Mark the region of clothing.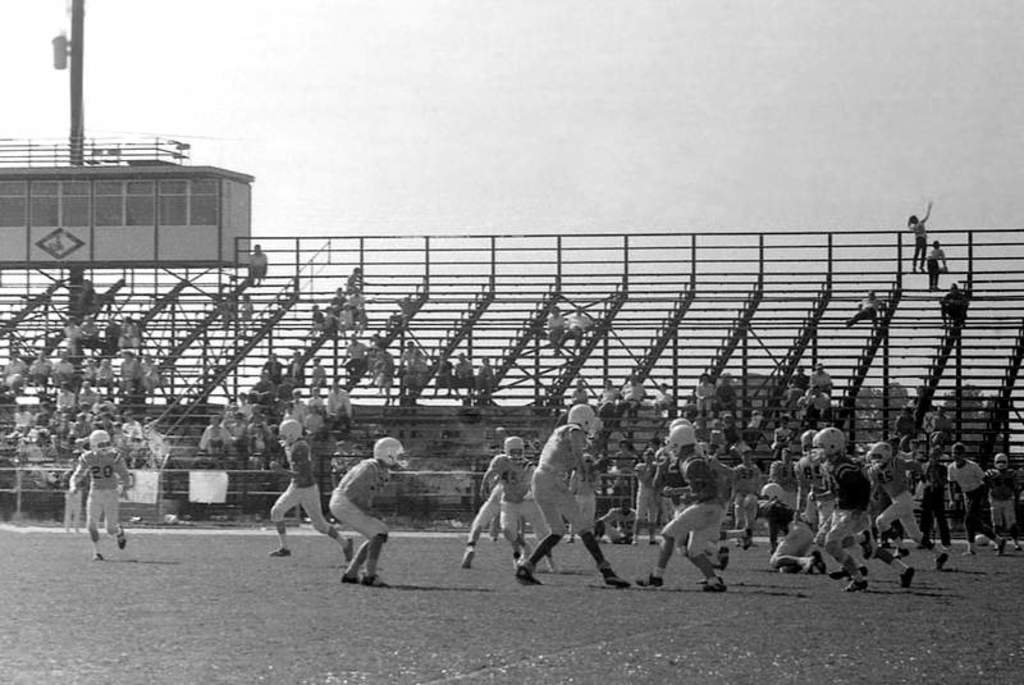
Region: crop(913, 215, 929, 266).
